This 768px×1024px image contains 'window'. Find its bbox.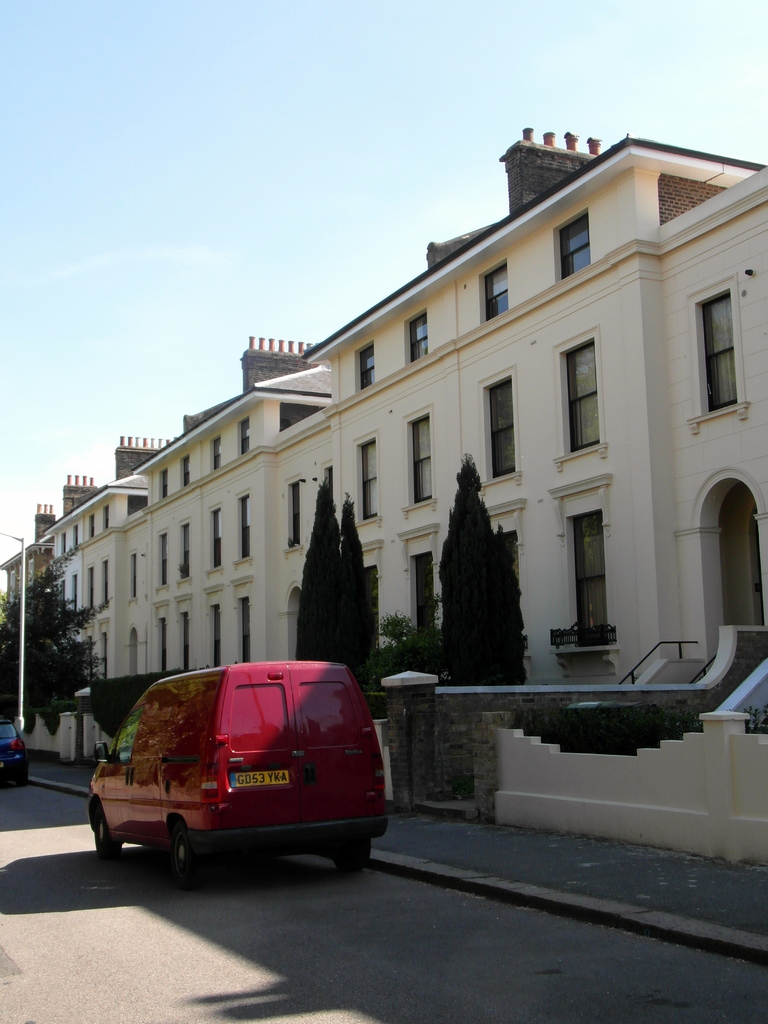
359 437 374 518.
